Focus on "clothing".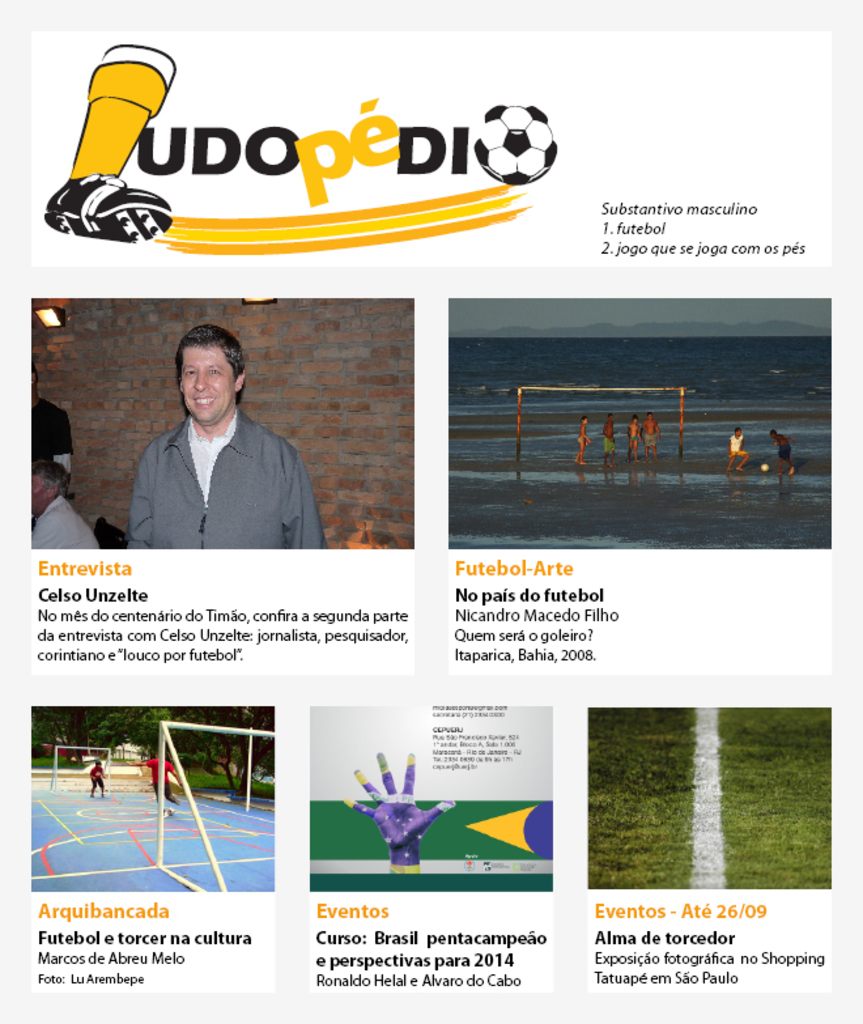
Focused at (left=126, top=388, right=311, bottom=539).
